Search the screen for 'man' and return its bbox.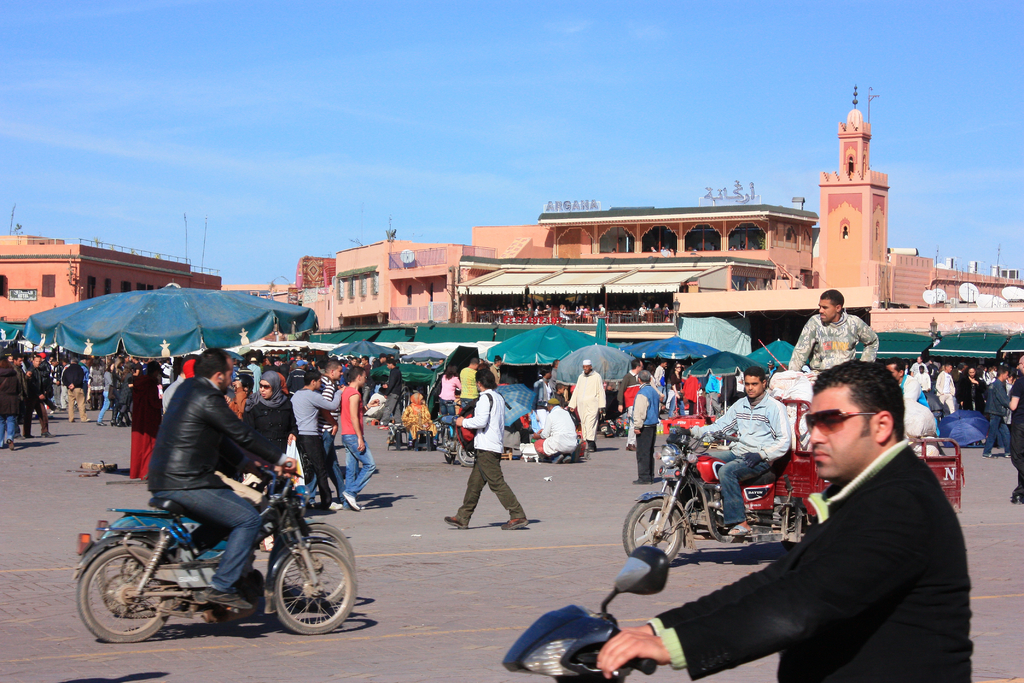
Found: (x1=564, y1=359, x2=606, y2=450).
